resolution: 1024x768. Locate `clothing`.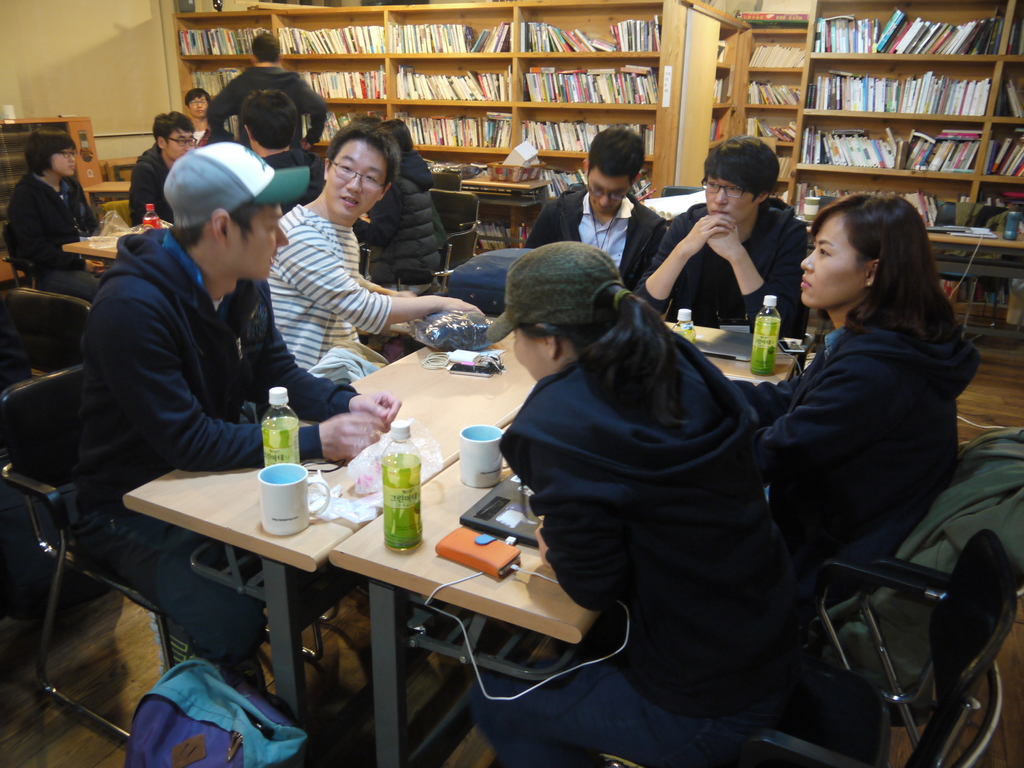
bbox(76, 224, 363, 663).
